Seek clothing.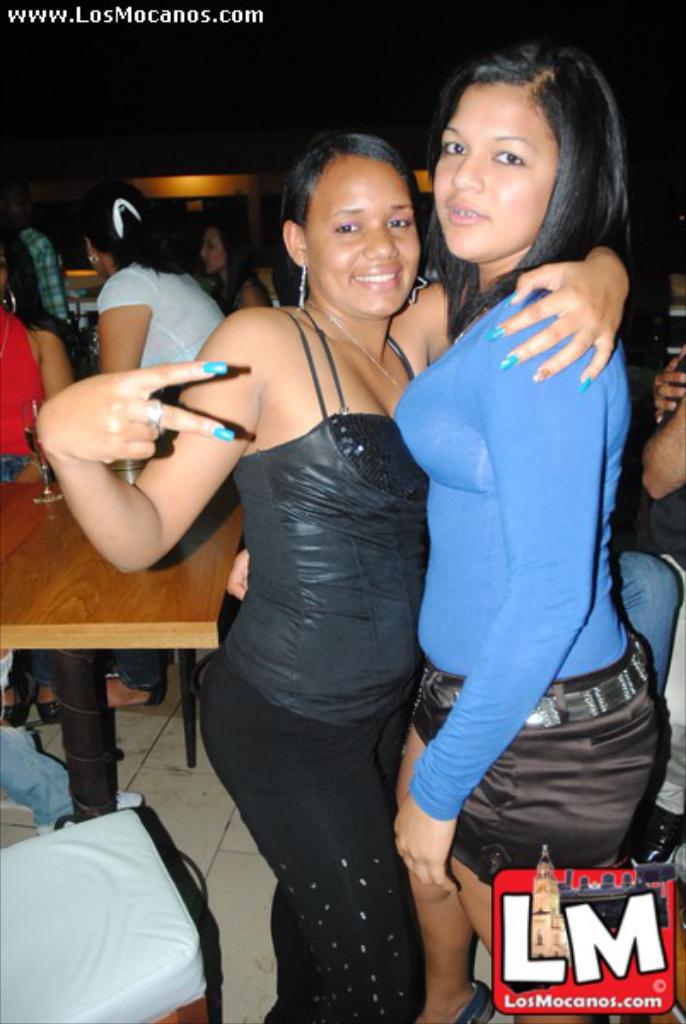
pyautogui.locateOnScreen(0, 304, 56, 695).
